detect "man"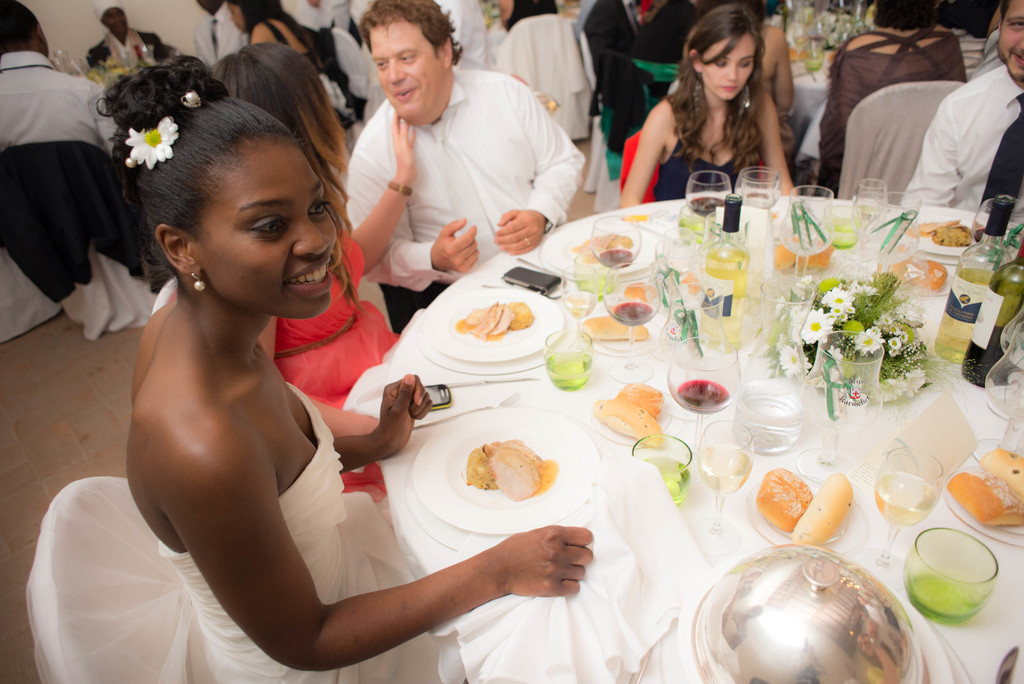
342:0:586:329
